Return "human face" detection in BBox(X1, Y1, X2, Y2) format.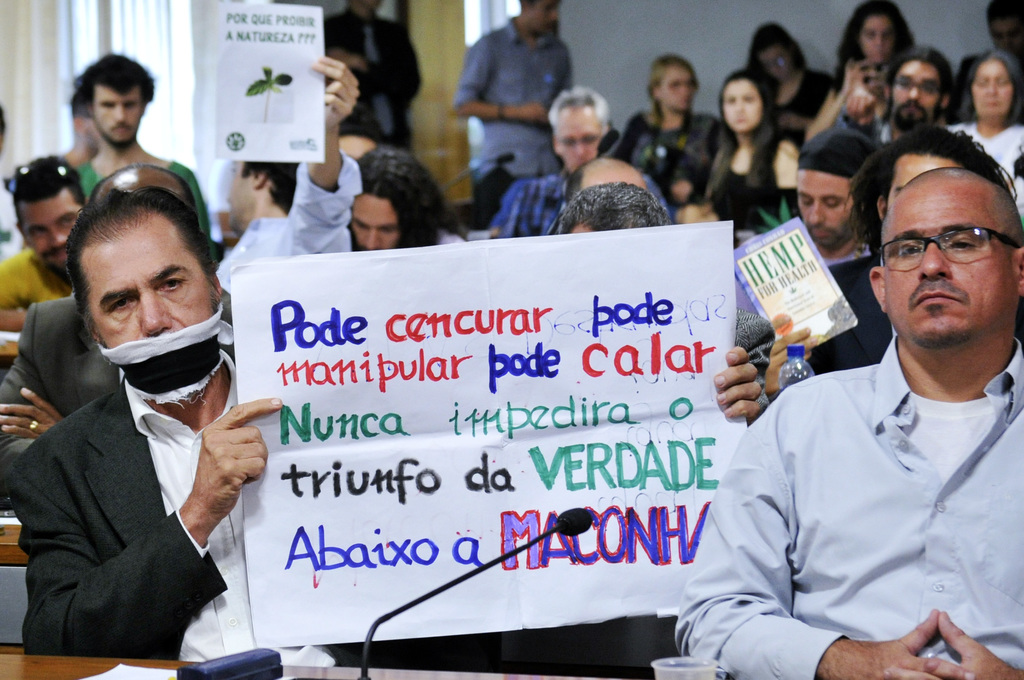
BBox(871, 184, 1016, 344).
